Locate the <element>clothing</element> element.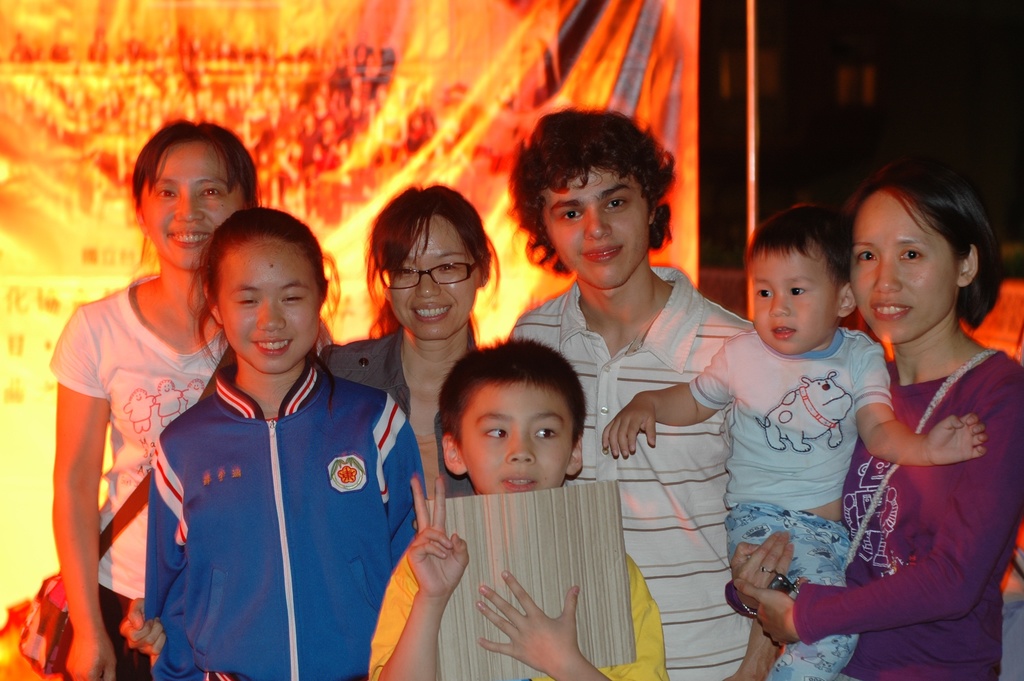
Element bbox: rect(52, 264, 1023, 680).
